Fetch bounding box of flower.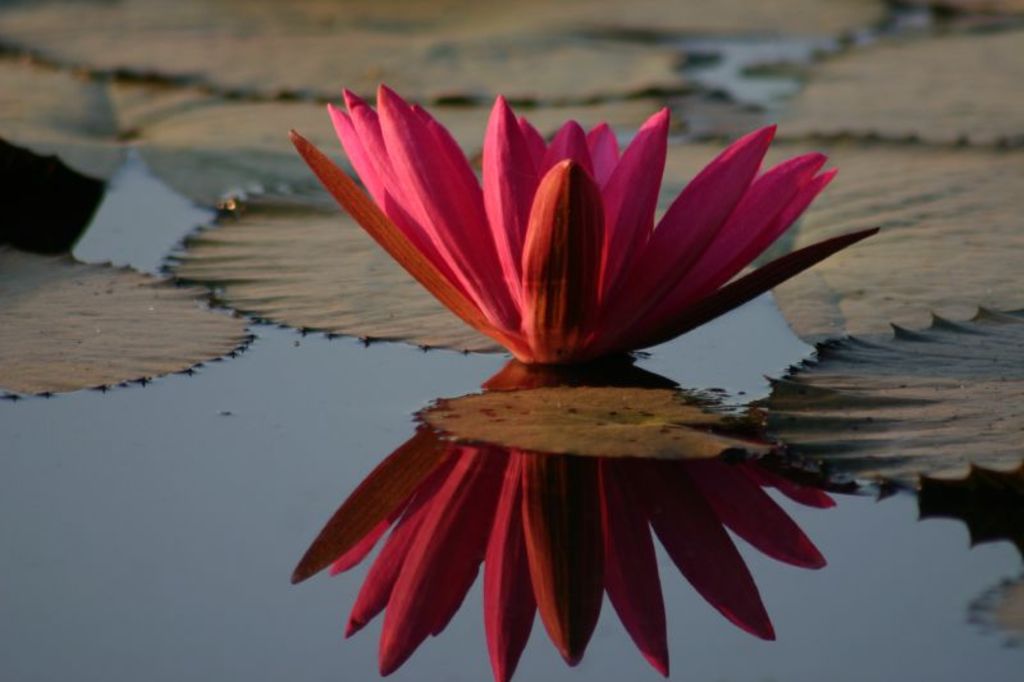
Bbox: (x1=244, y1=92, x2=896, y2=389).
